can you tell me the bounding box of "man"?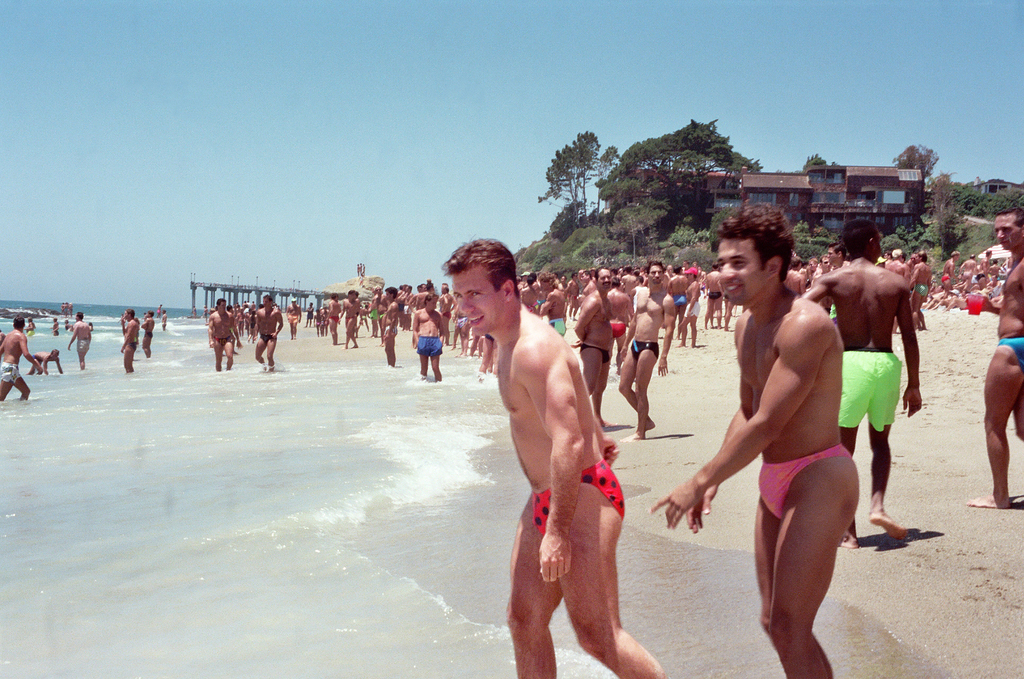
rect(380, 285, 399, 366).
